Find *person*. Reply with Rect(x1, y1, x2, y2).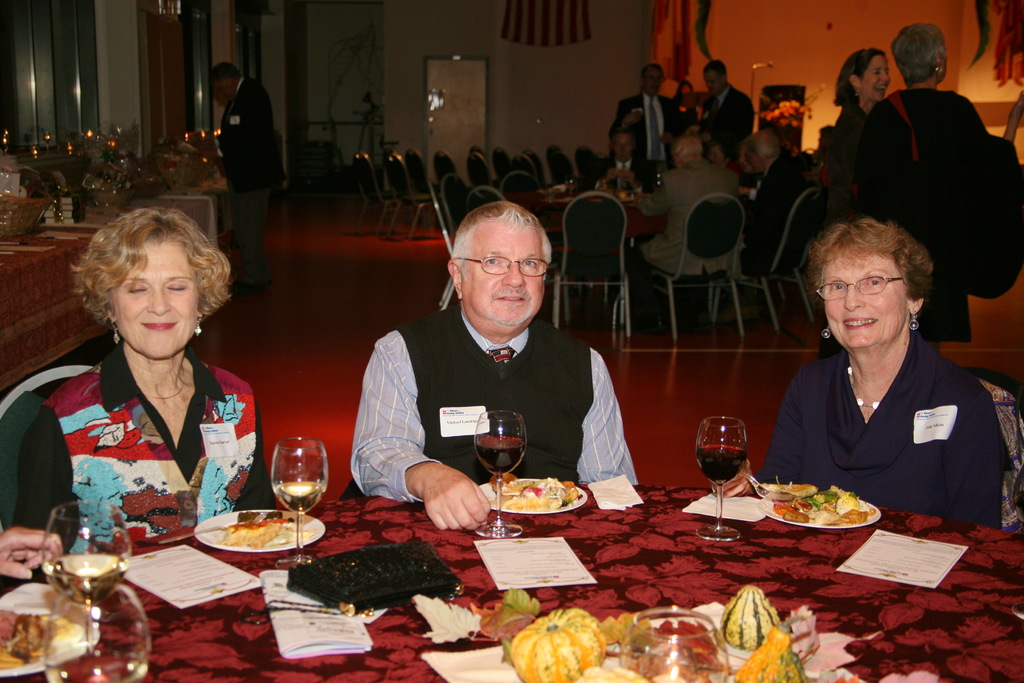
Rect(209, 62, 283, 291).
